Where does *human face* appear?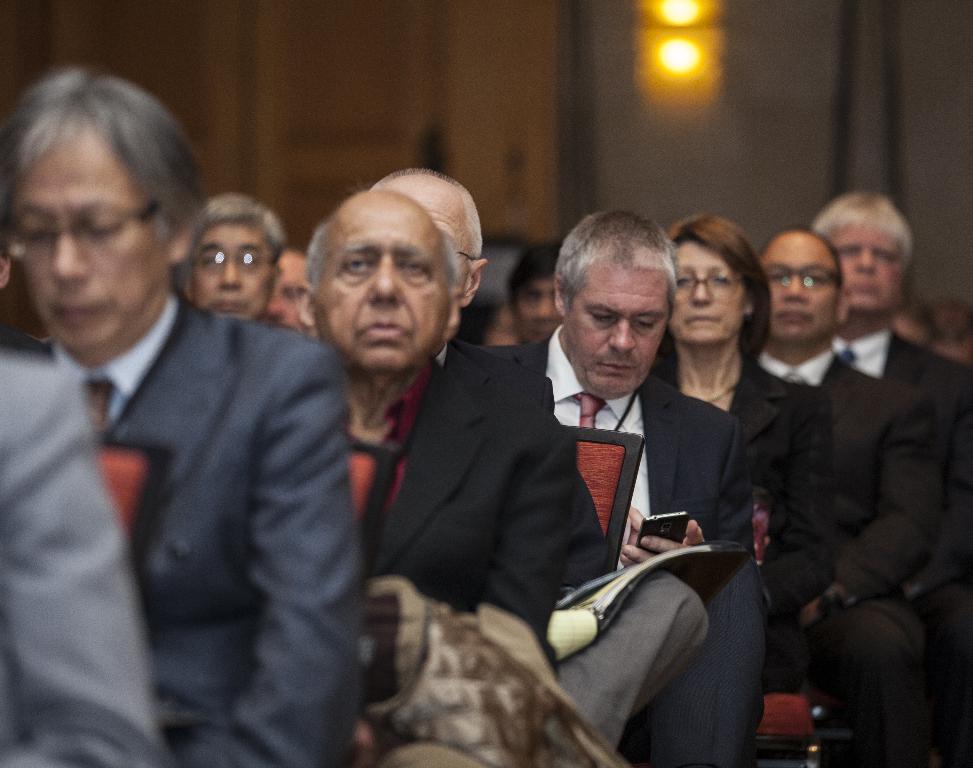
Appears at (673, 238, 745, 344).
